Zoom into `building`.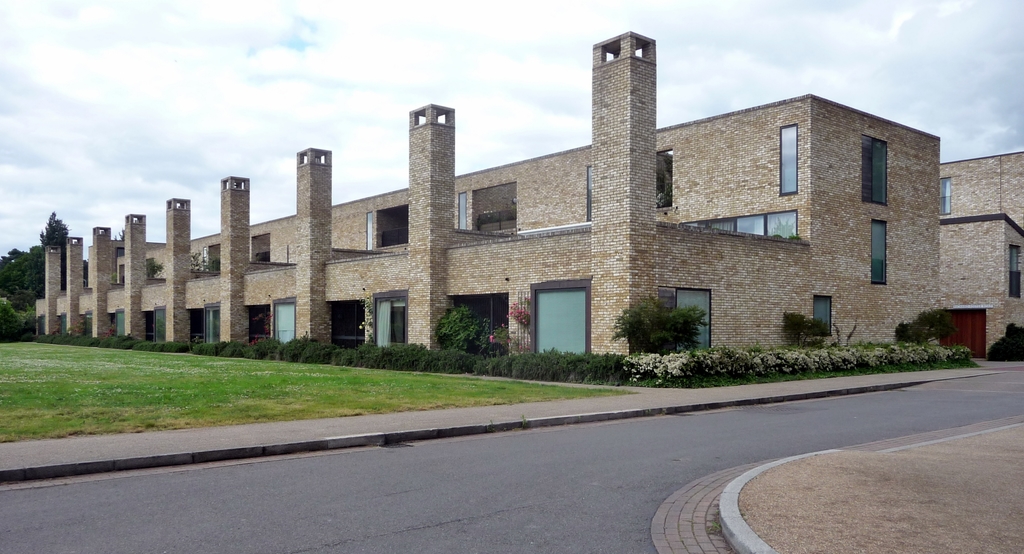
Zoom target: <bbox>35, 33, 1023, 353</bbox>.
